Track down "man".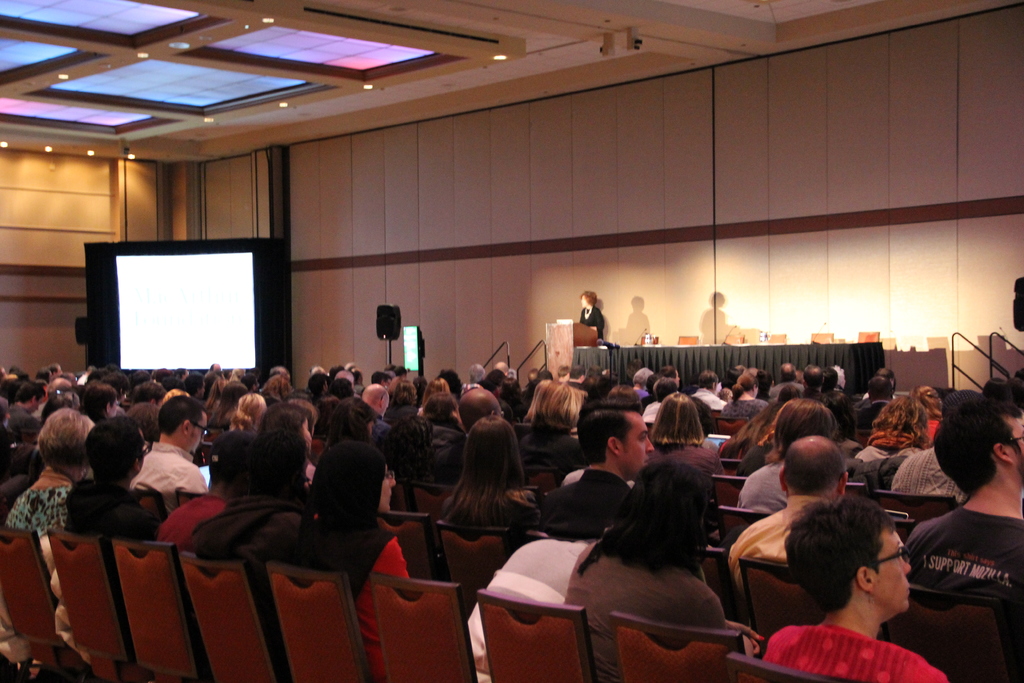
Tracked to detection(908, 397, 1023, 613).
